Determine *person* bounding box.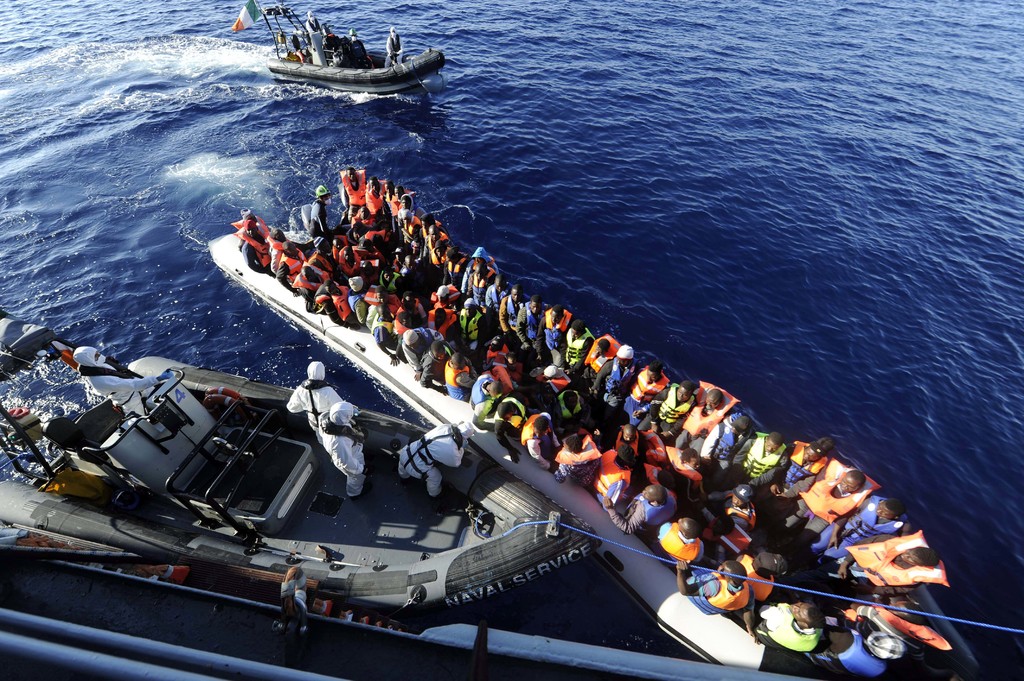
Determined: region(315, 399, 371, 501).
